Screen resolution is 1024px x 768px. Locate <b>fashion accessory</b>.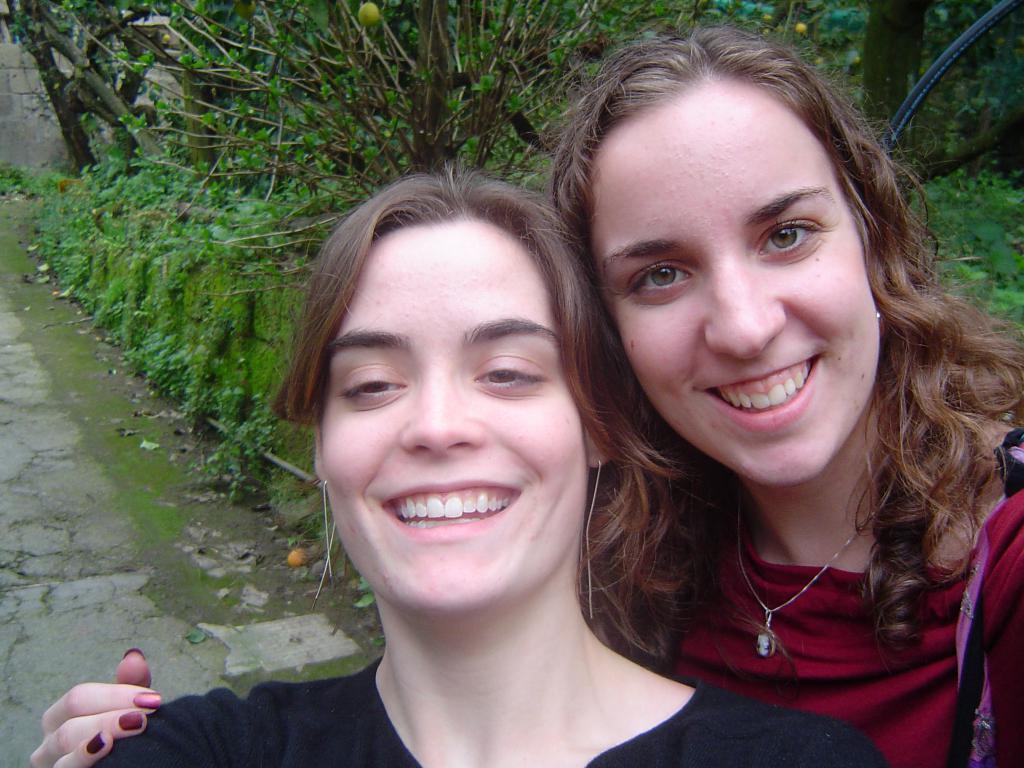
{"x1": 736, "y1": 481, "x2": 884, "y2": 658}.
